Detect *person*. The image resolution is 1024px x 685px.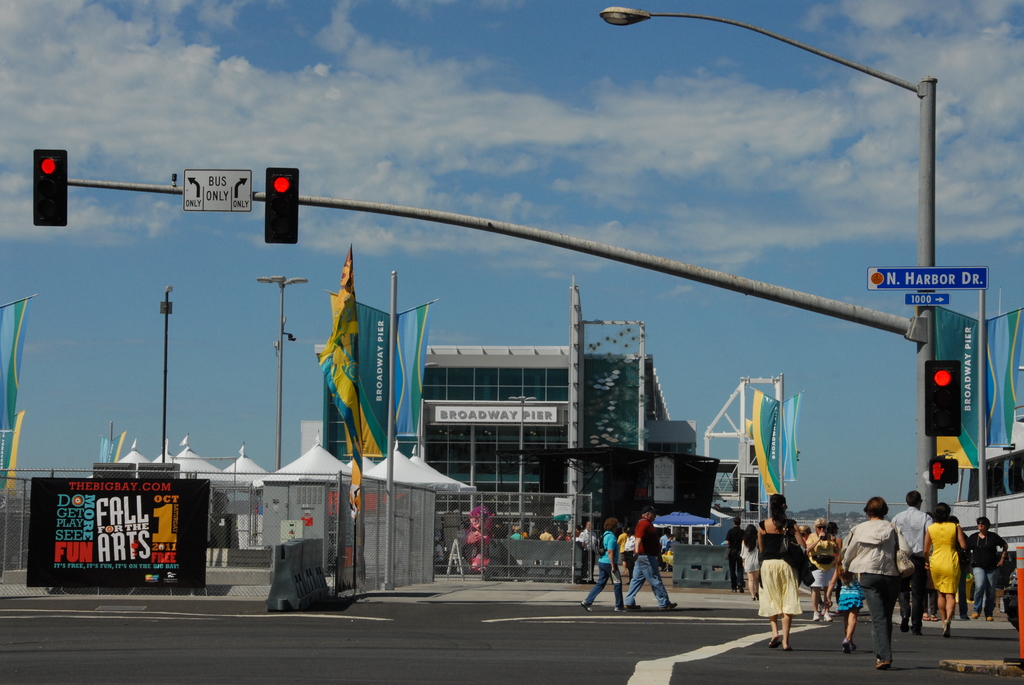
[556, 526, 571, 544].
